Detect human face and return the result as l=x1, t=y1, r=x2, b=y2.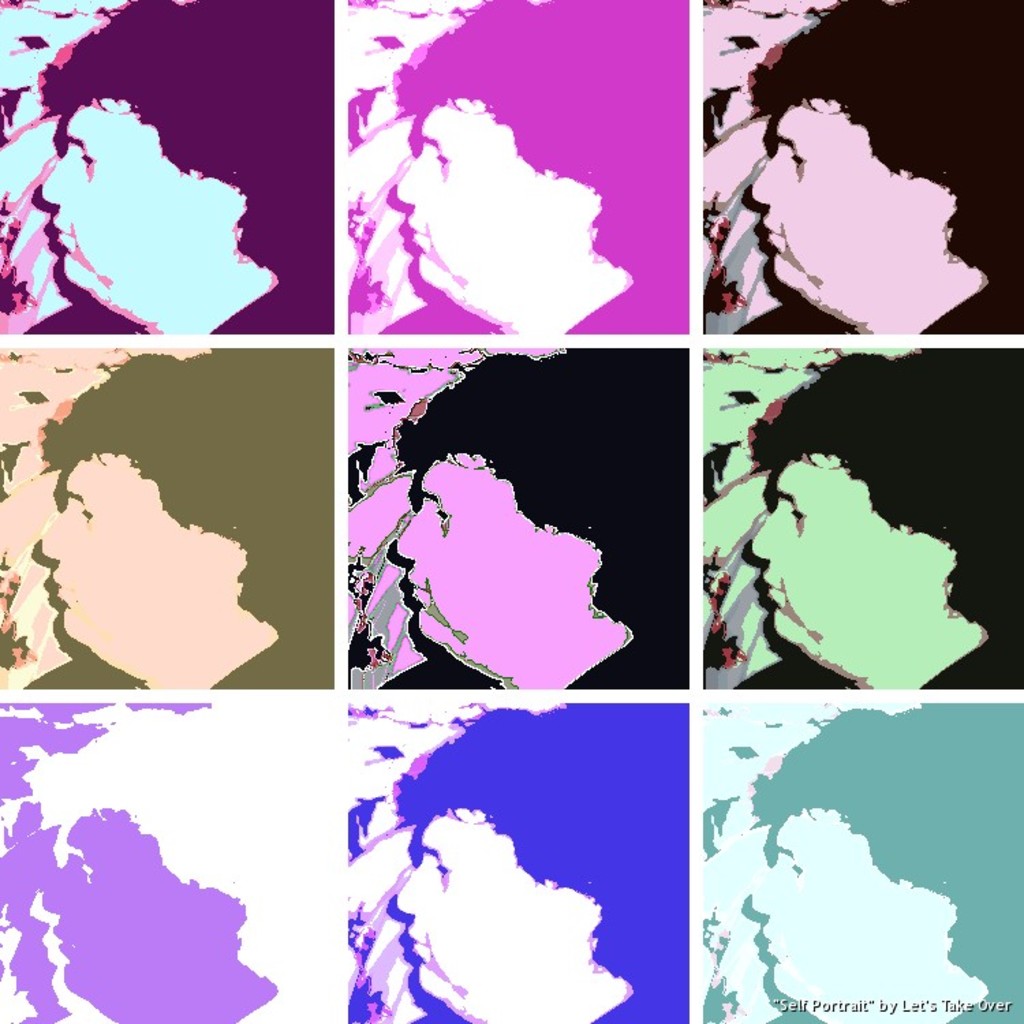
l=404, t=97, r=591, b=326.
